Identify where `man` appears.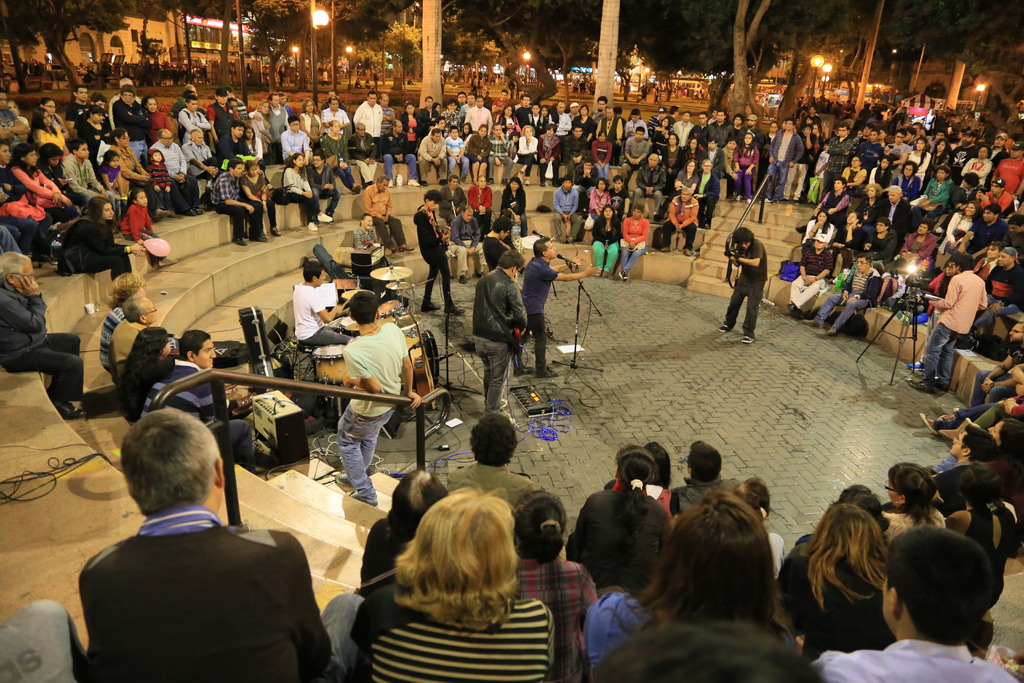
Appears at bbox(972, 240, 1023, 332).
